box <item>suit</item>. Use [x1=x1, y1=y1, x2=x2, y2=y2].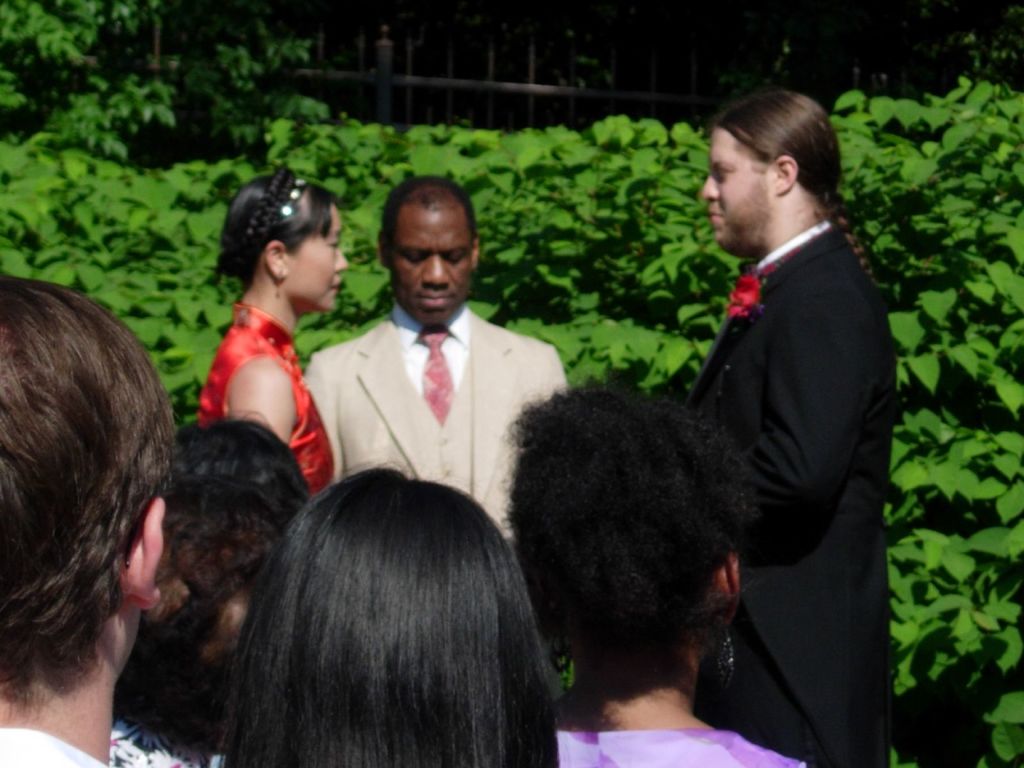
[x1=689, y1=222, x2=900, y2=767].
